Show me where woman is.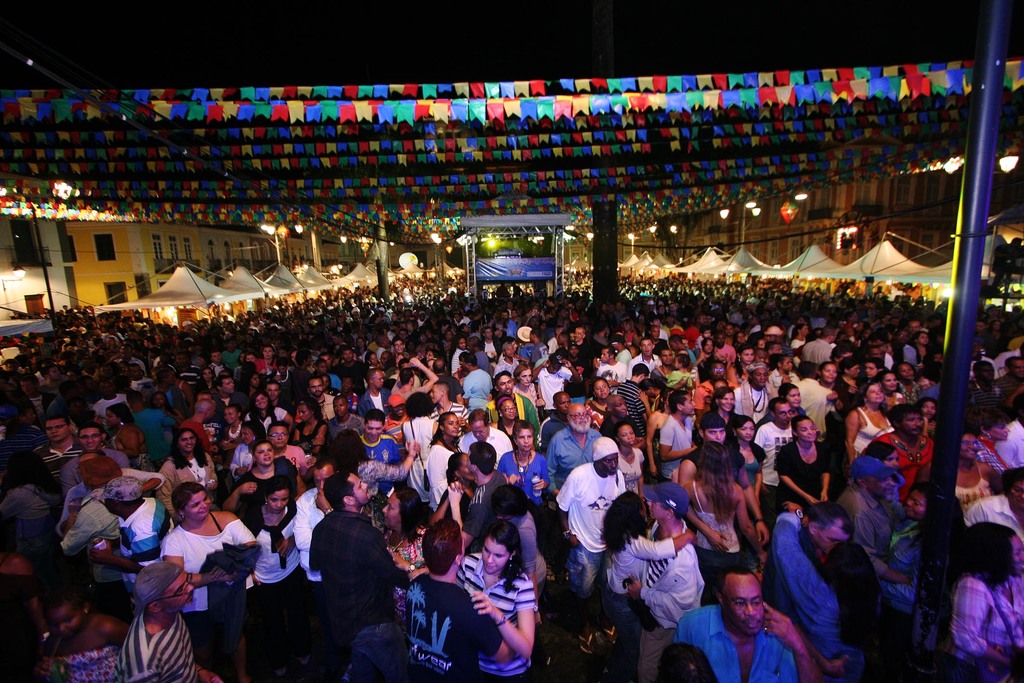
woman is at (826, 545, 899, 682).
